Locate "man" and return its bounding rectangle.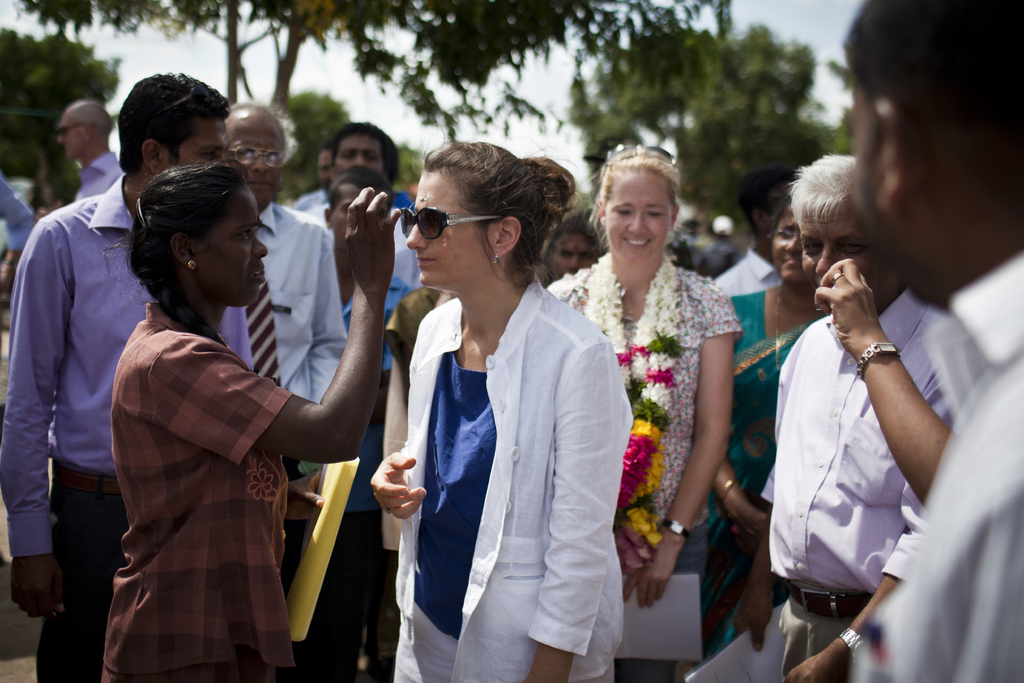
box=[854, 0, 1023, 682].
